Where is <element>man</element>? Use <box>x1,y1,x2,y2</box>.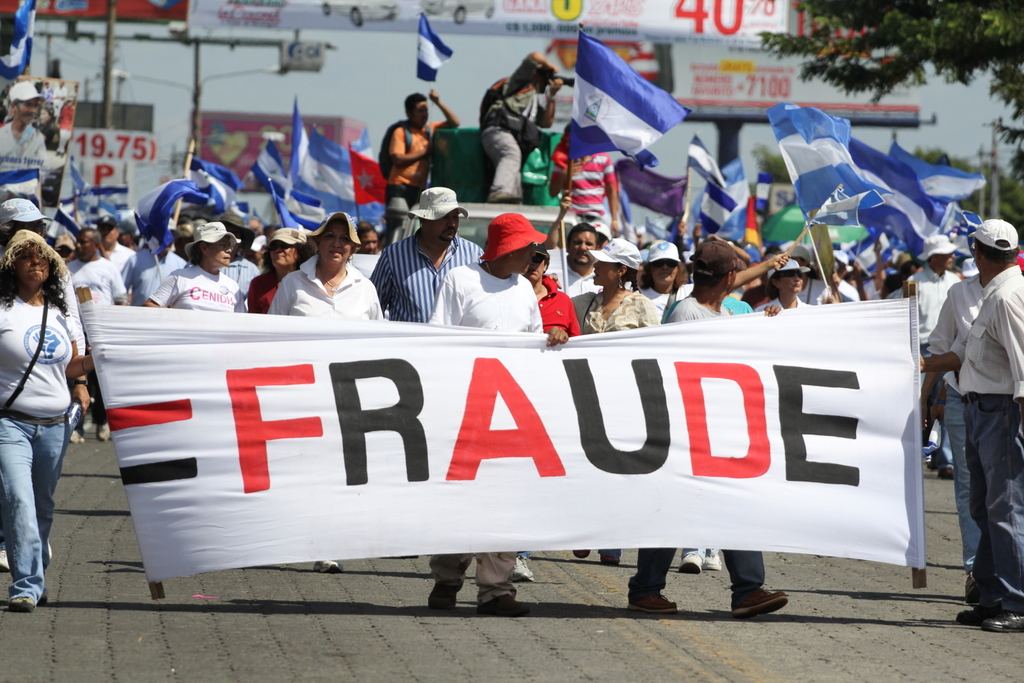
<box>416,212,569,617</box>.
